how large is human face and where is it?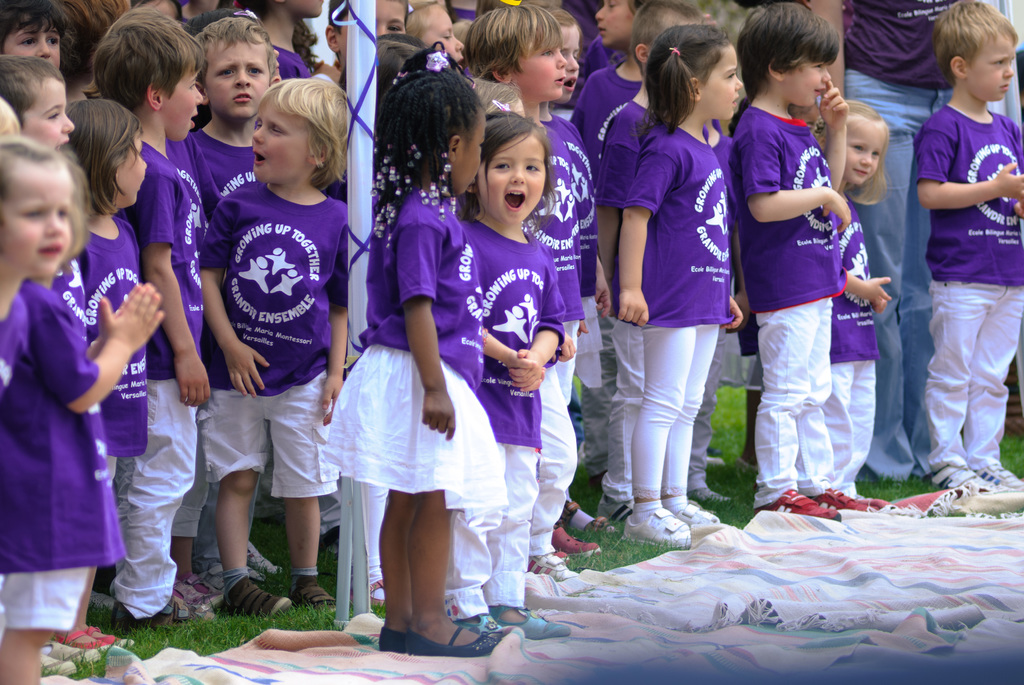
Bounding box: select_region(115, 138, 144, 204).
